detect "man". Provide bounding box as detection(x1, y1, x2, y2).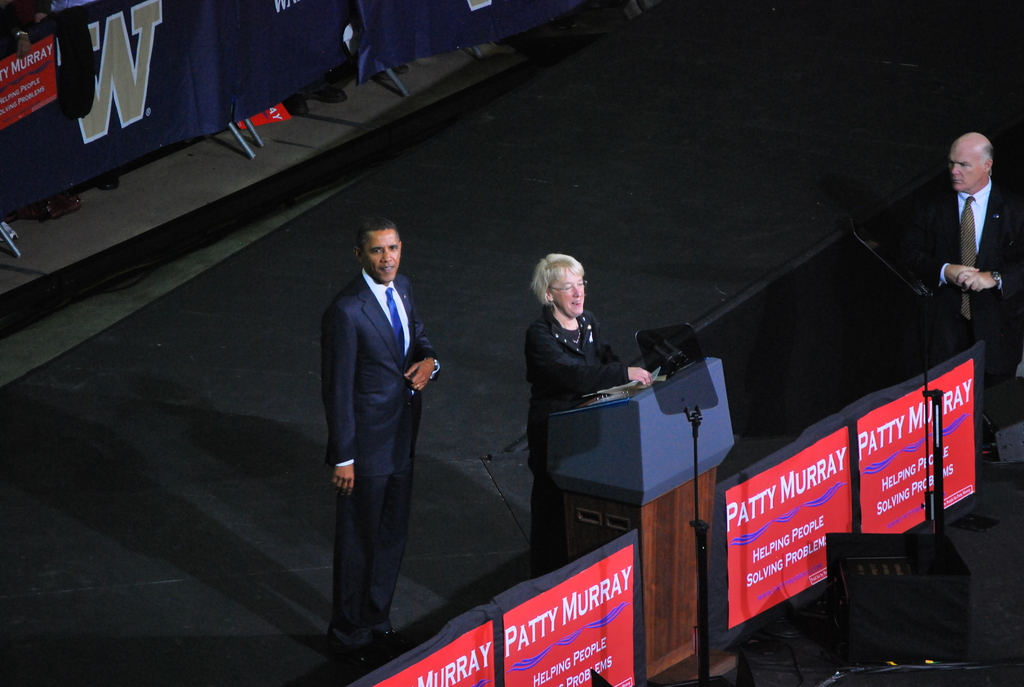
detection(910, 120, 1023, 378).
